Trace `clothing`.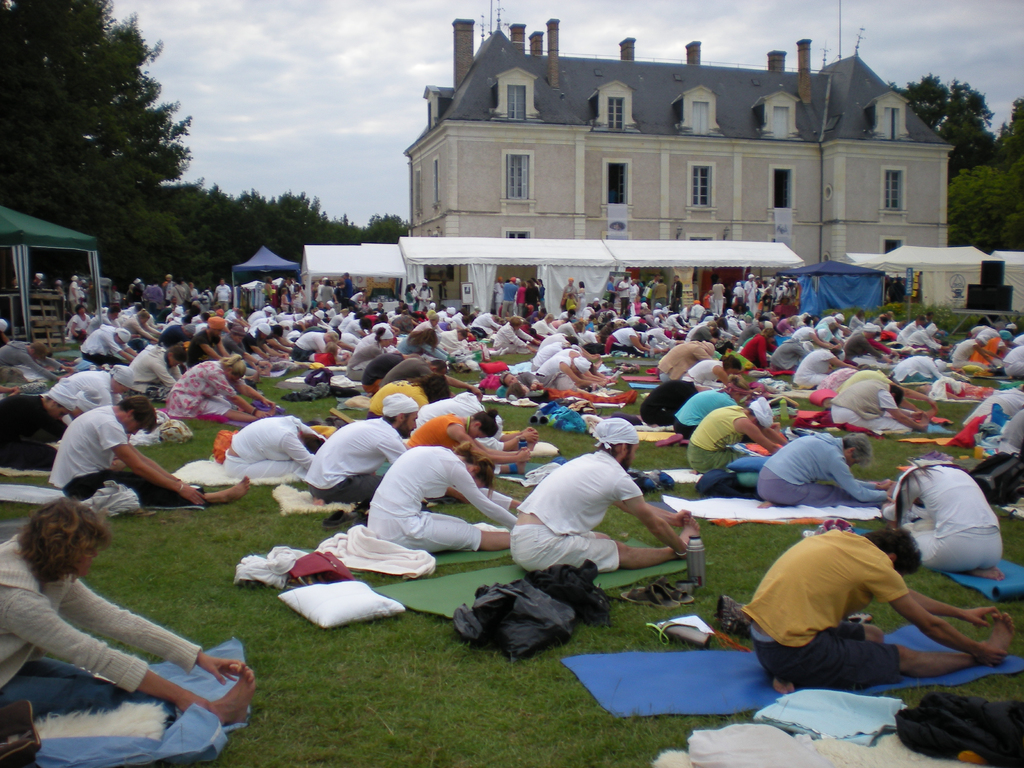
Traced to [left=365, top=306, right=384, bottom=318].
